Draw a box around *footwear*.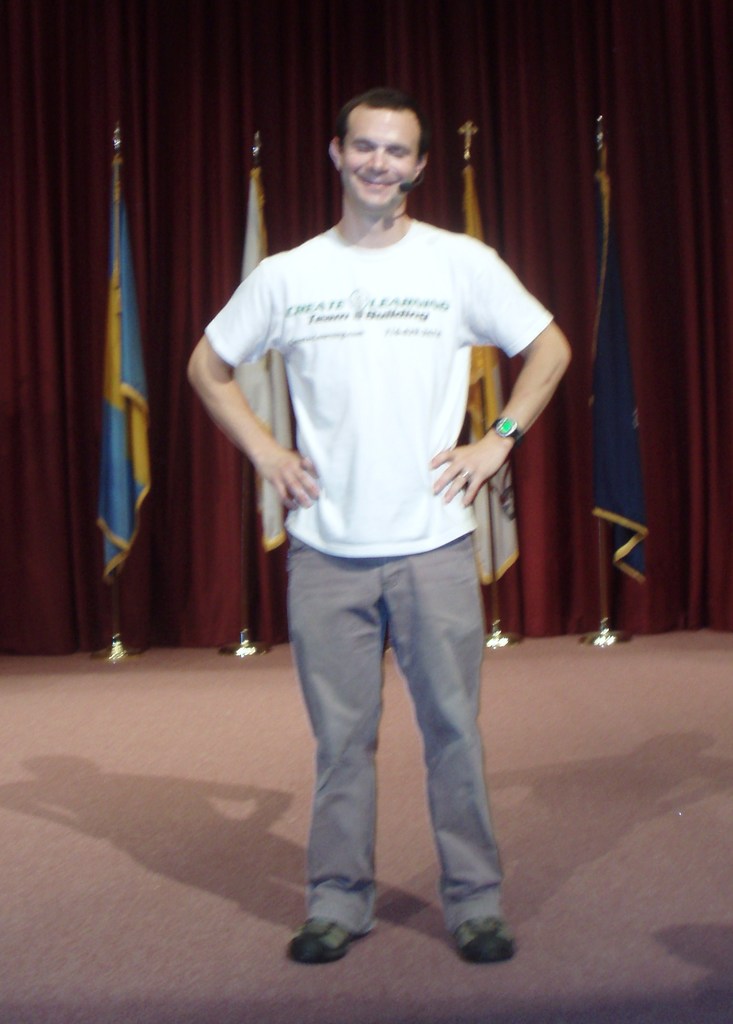
bbox=[444, 914, 516, 966].
